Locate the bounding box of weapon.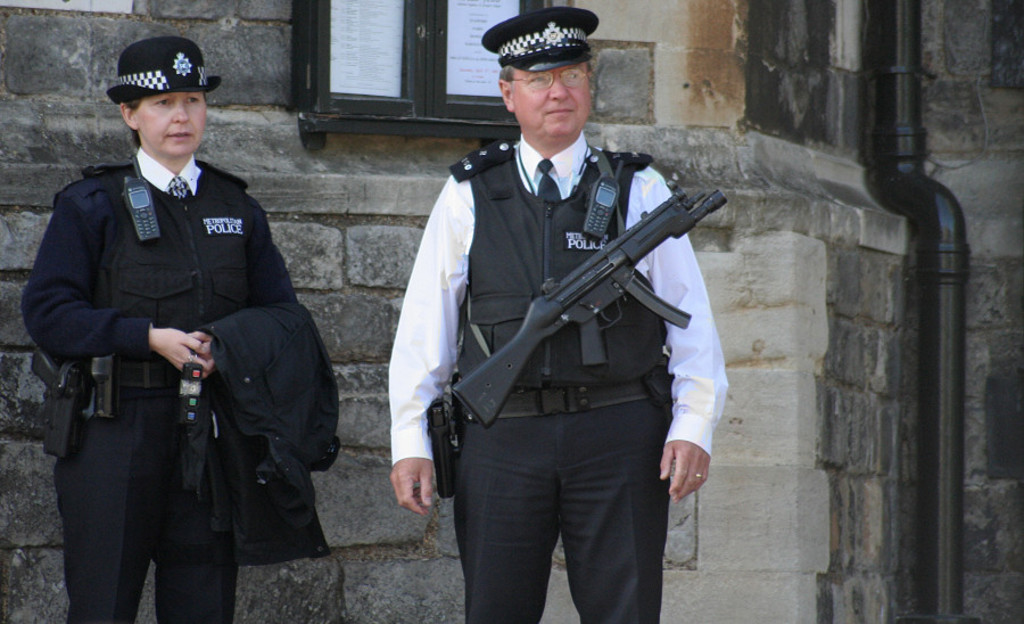
Bounding box: x1=445, y1=170, x2=730, y2=436.
